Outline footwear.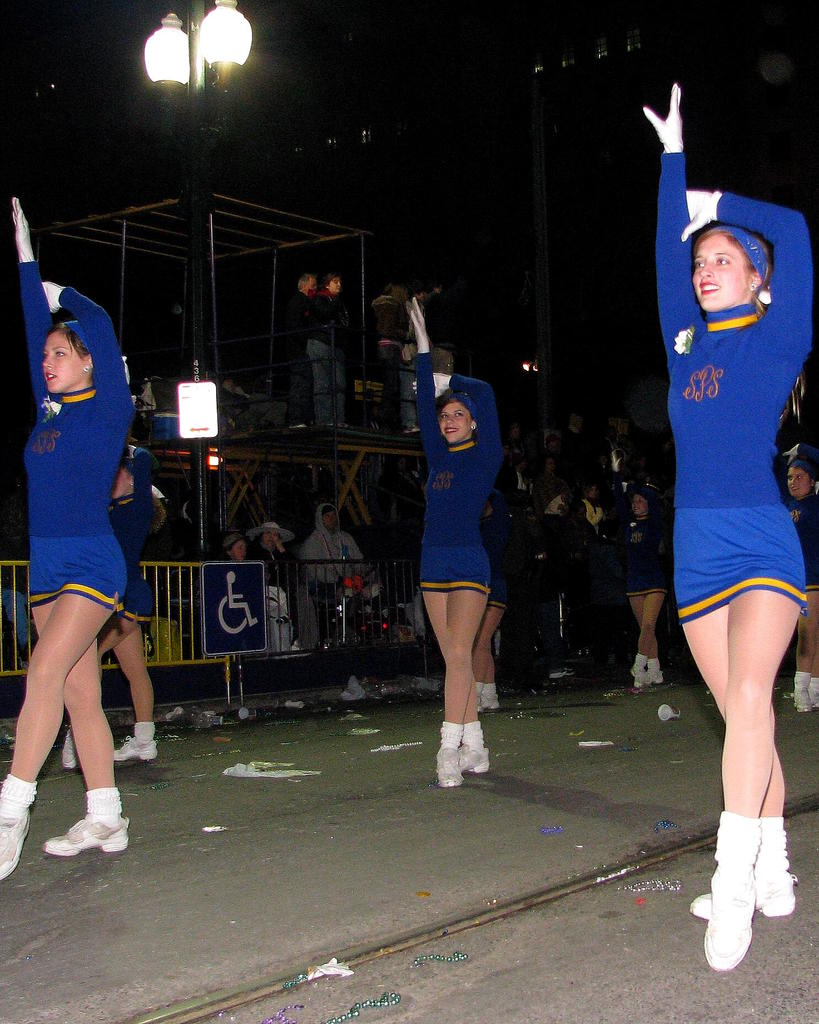
Outline: BBox(112, 736, 159, 764).
